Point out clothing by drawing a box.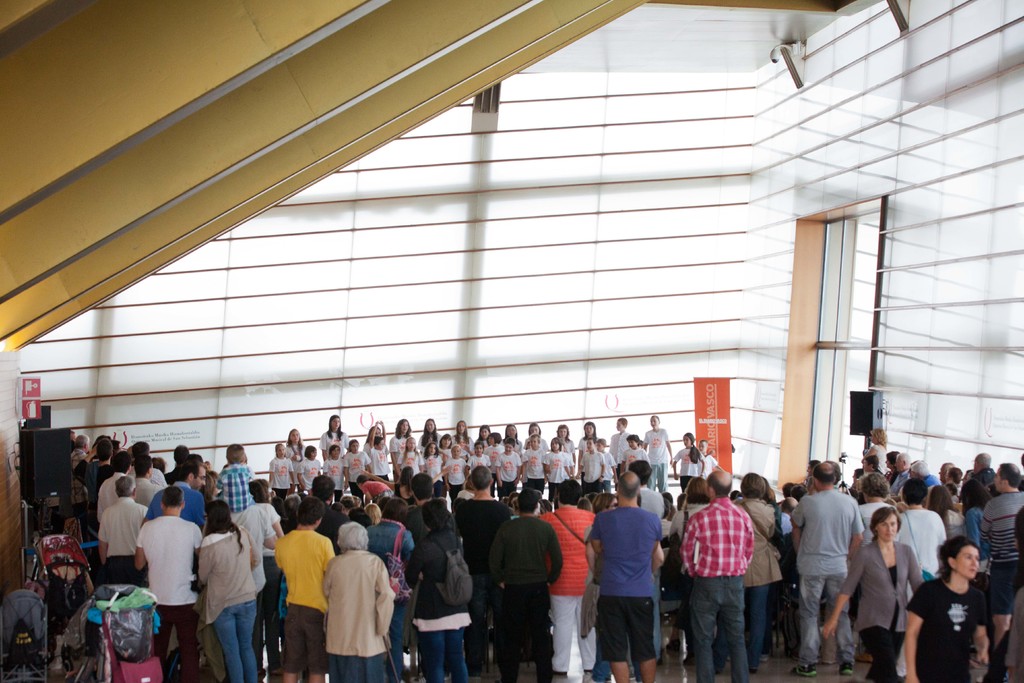
{"left": 73, "top": 451, "right": 108, "bottom": 495}.
